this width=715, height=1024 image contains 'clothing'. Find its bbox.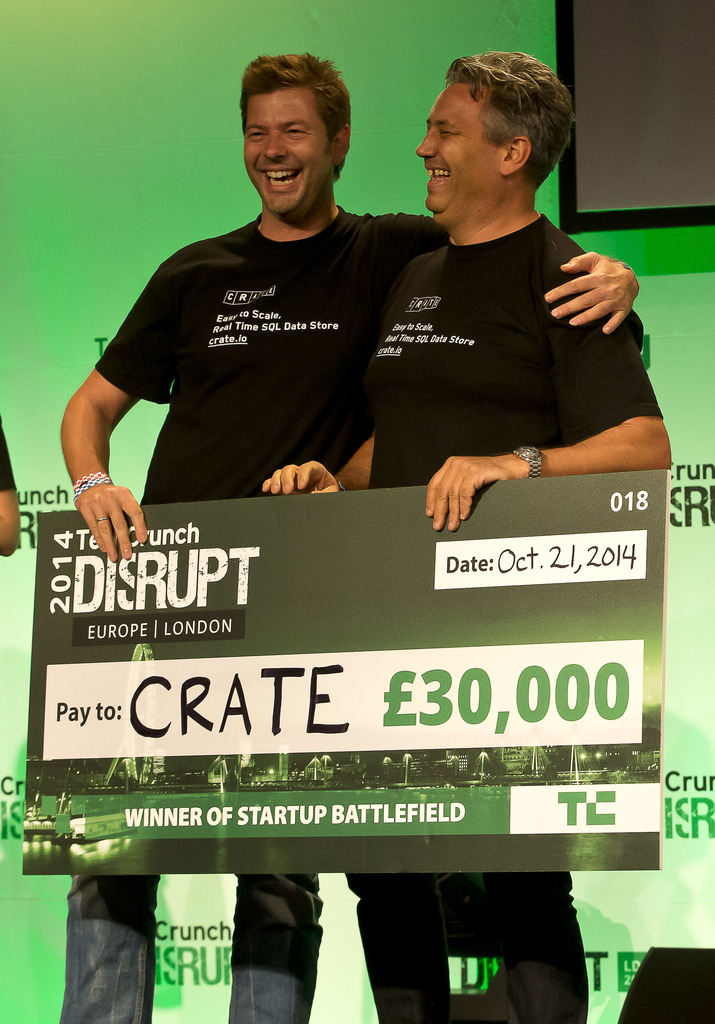
left=350, top=142, right=654, bottom=519.
